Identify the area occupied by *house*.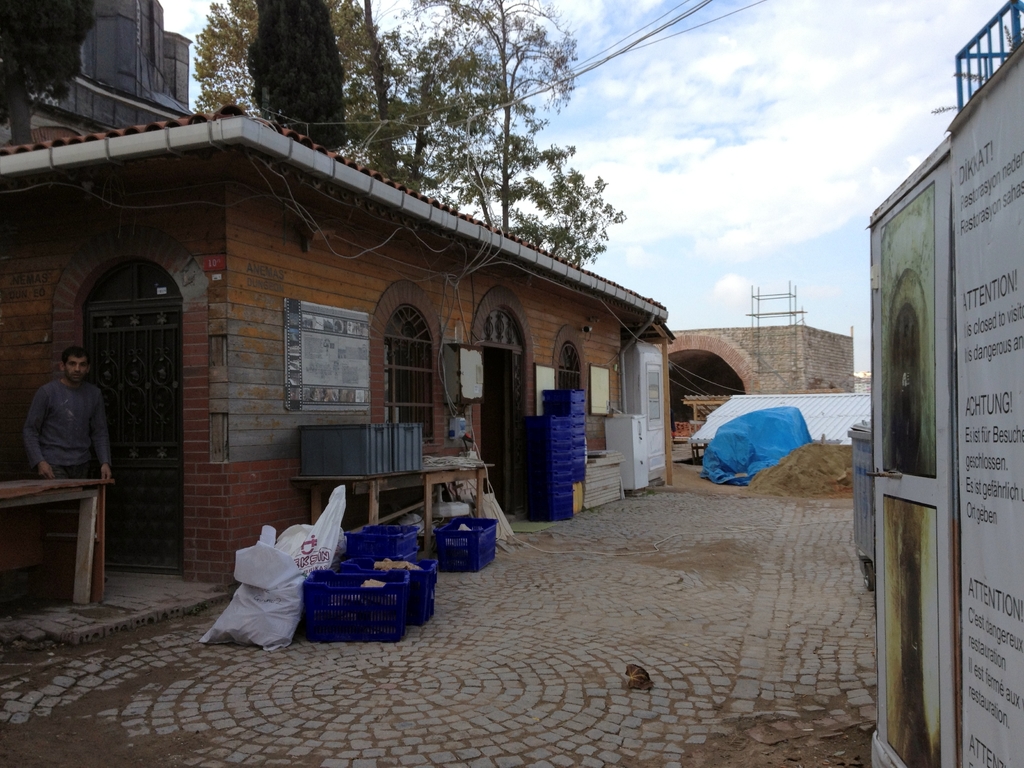
Area: [left=0, top=102, right=678, bottom=589].
